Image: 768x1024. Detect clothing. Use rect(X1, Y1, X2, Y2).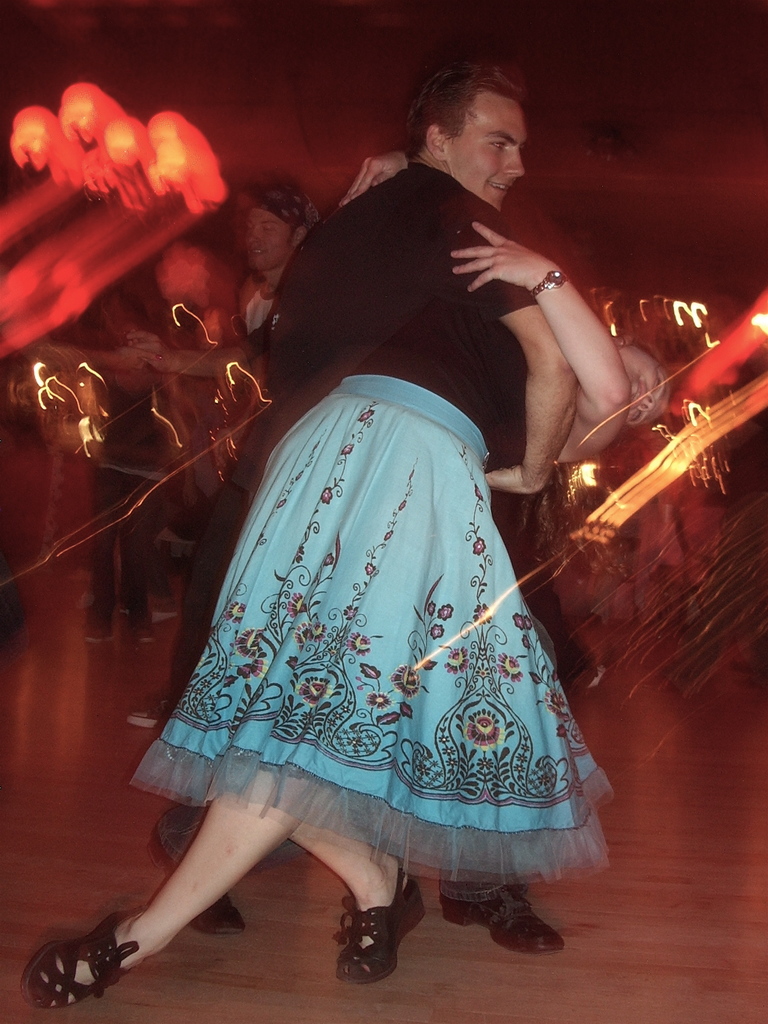
rect(124, 292, 619, 895).
